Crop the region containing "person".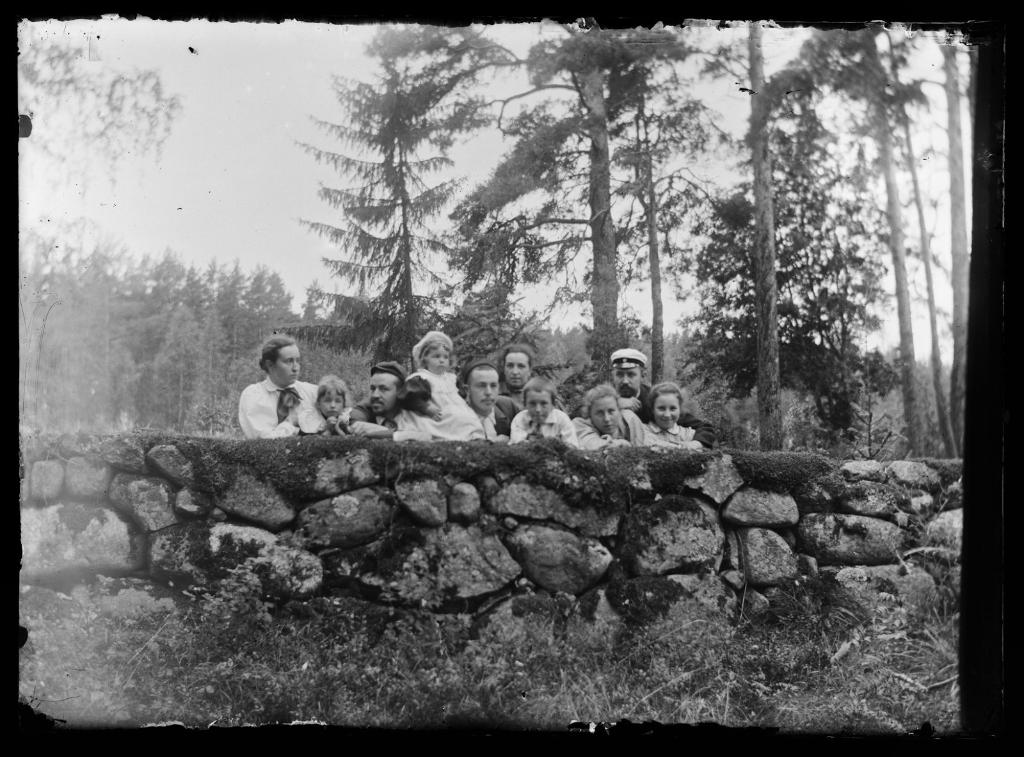
Crop region: {"x1": 413, "y1": 331, "x2": 481, "y2": 445}.
